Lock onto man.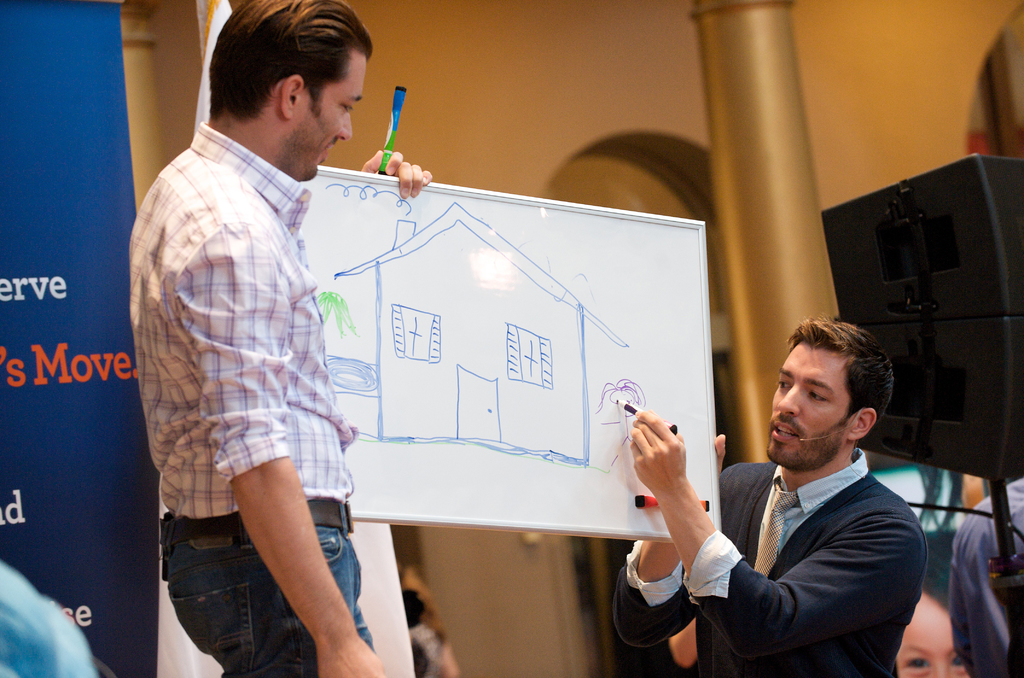
Locked: crop(124, 6, 391, 645).
